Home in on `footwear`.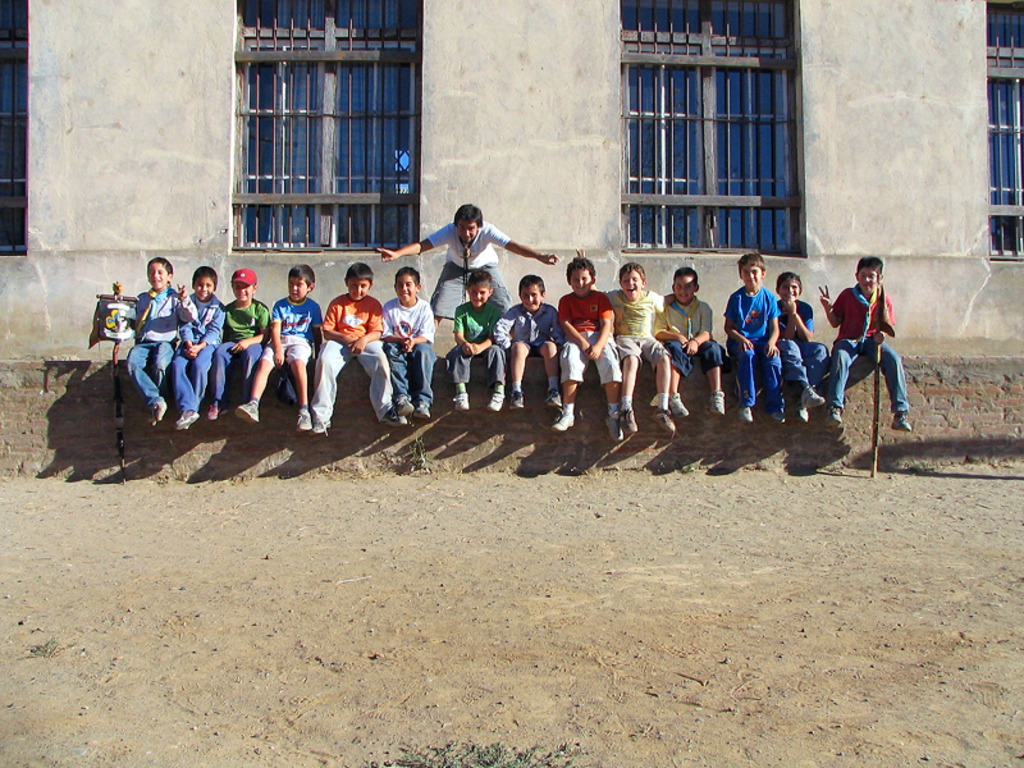
Homed in at (left=236, top=398, right=261, bottom=422).
